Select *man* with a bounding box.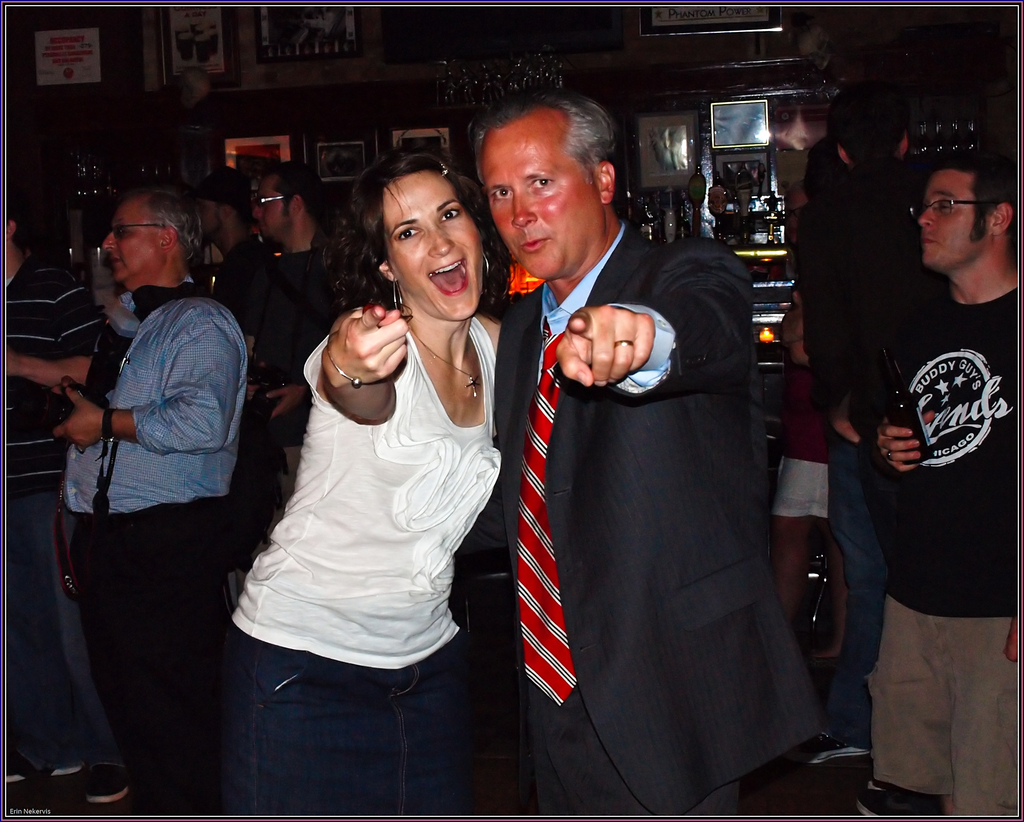
{"left": 62, "top": 188, "right": 250, "bottom": 821}.
